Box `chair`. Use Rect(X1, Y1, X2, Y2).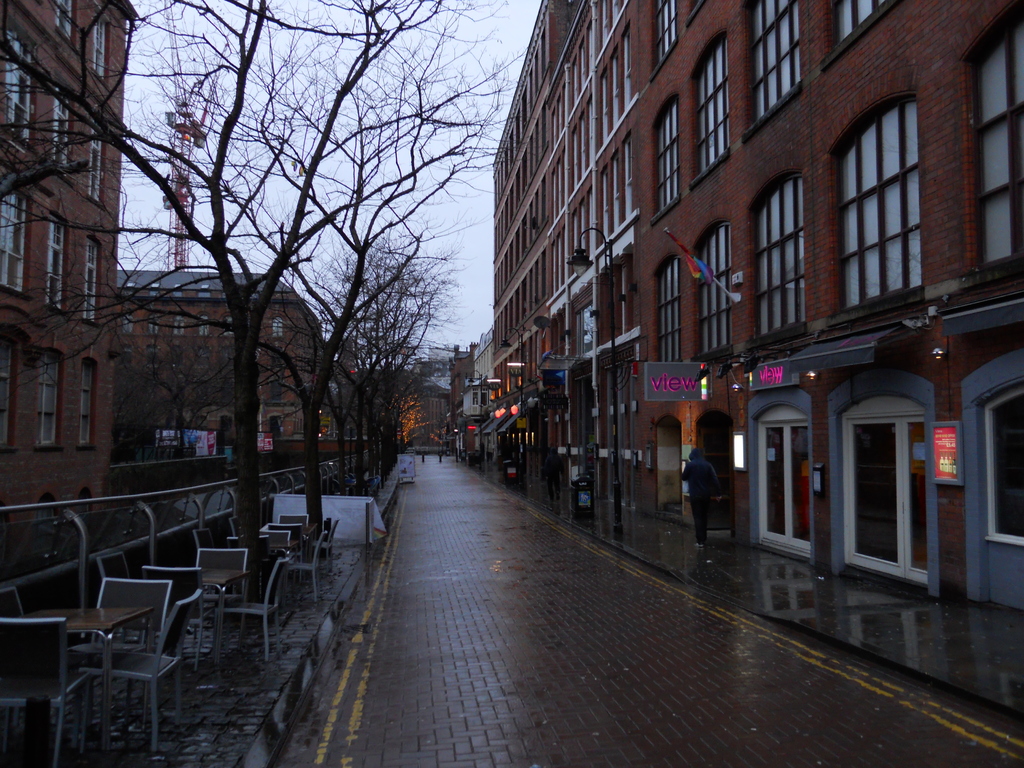
Rect(126, 559, 213, 689).
